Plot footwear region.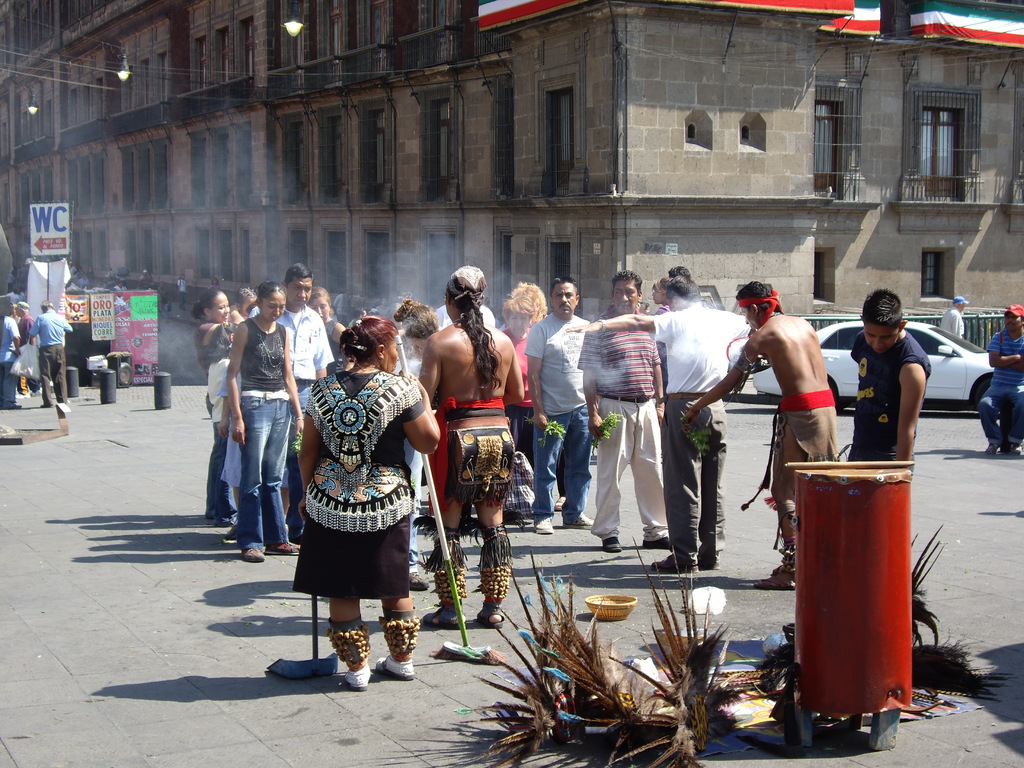
Plotted at region(645, 538, 669, 547).
